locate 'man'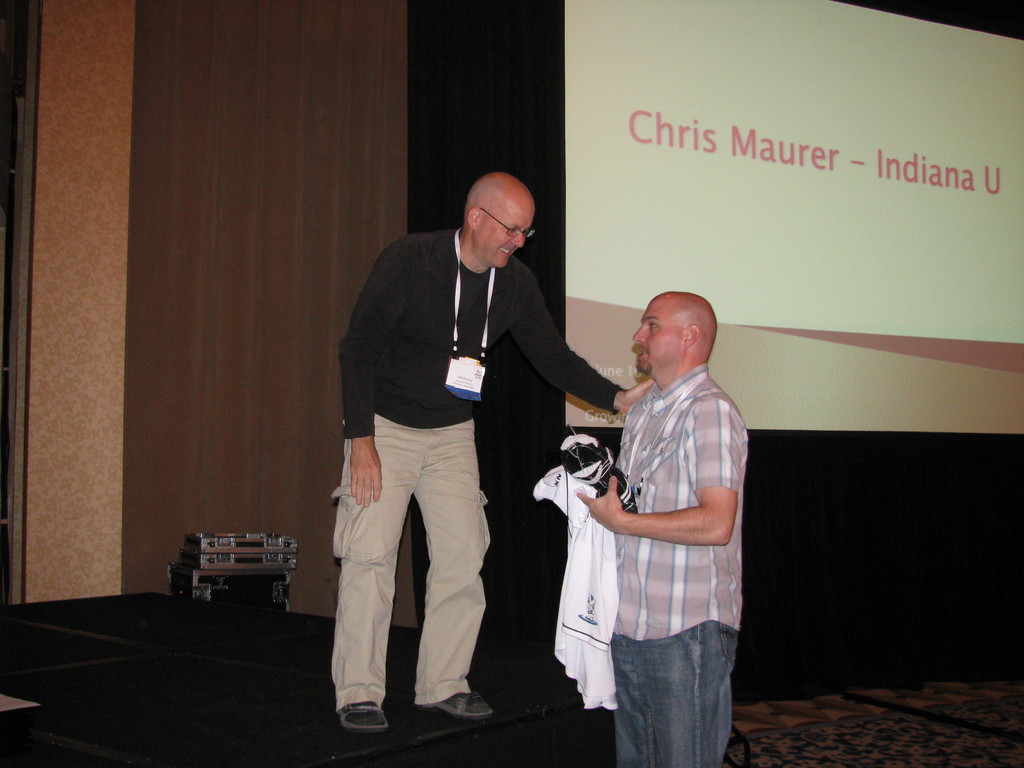
region(349, 137, 598, 724)
